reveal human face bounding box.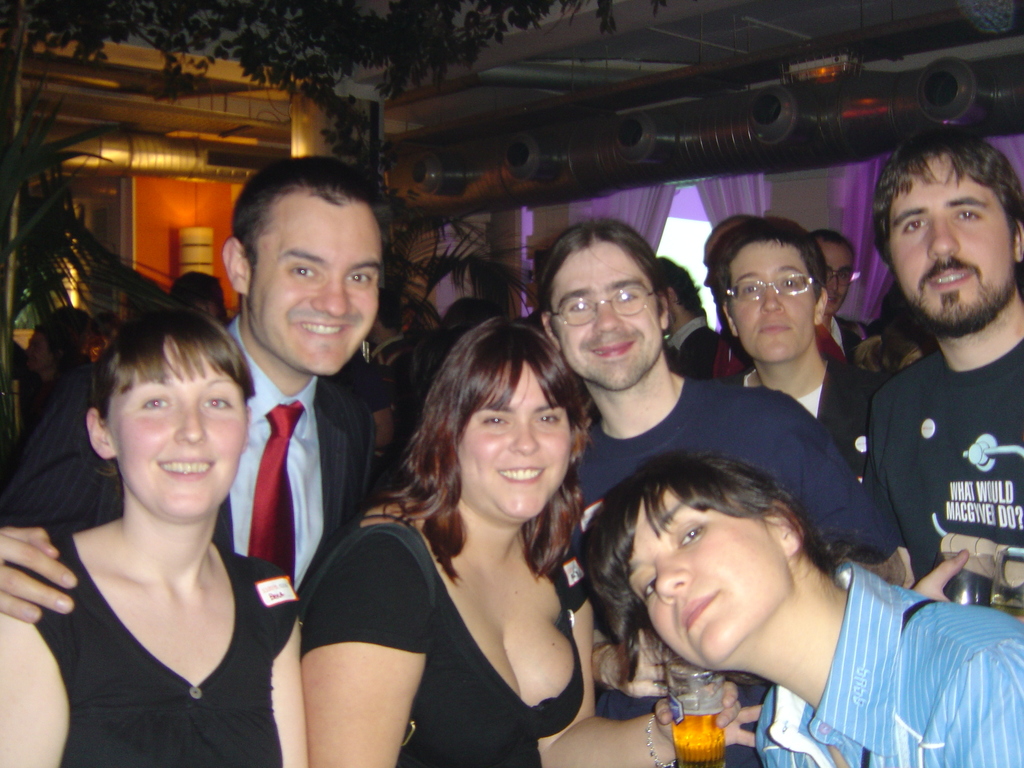
Revealed: <region>732, 243, 815, 365</region>.
